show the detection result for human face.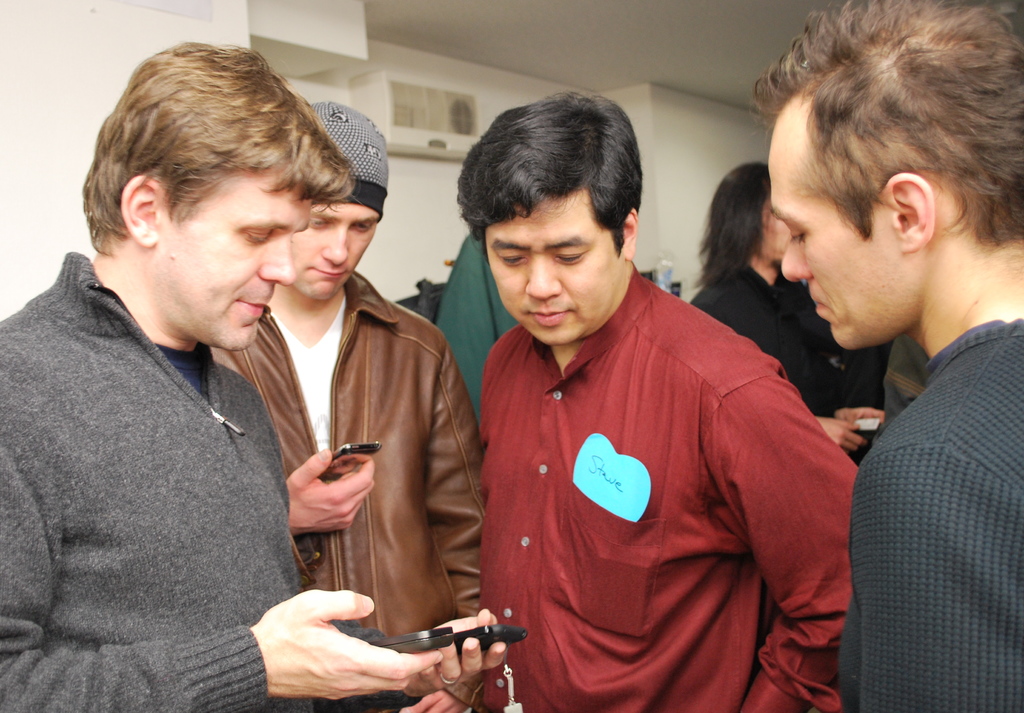
BBox(285, 205, 378, 298).
